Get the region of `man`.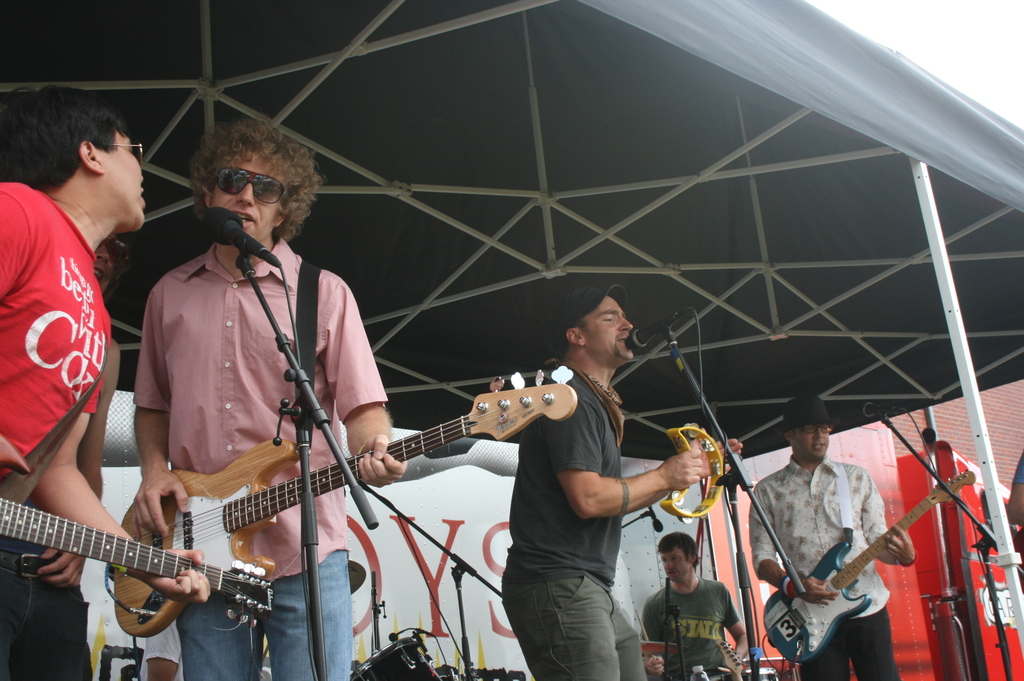
locate(138, 608, 180, 680).
